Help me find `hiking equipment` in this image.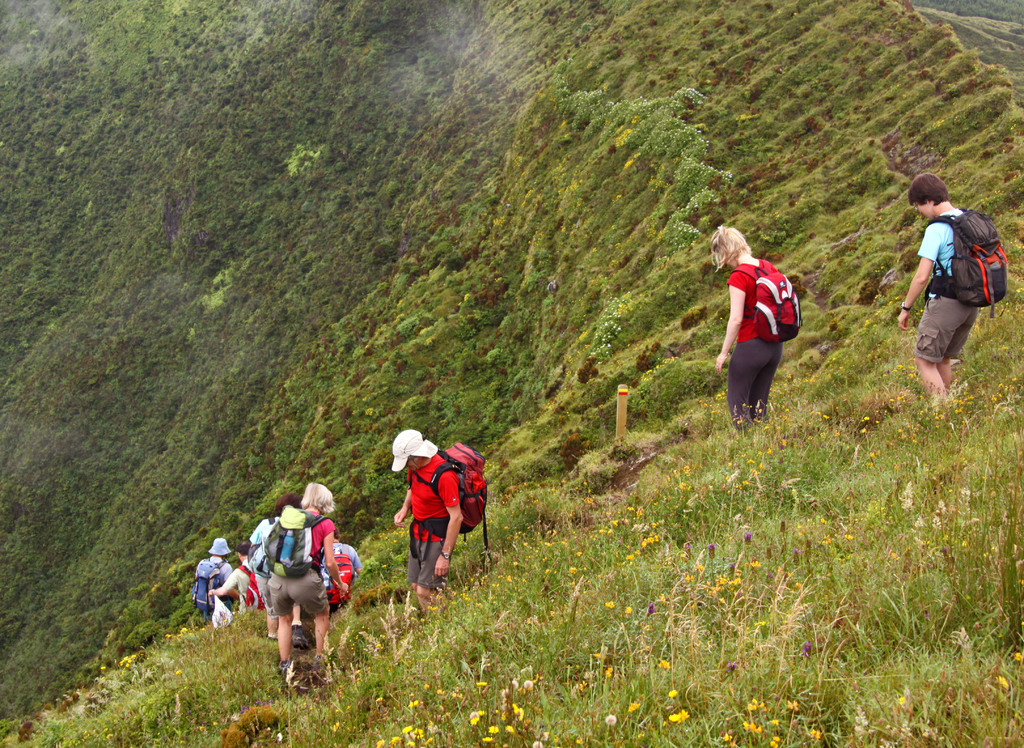
Found it: (left=321, top=548, right=355, bottom=614).
